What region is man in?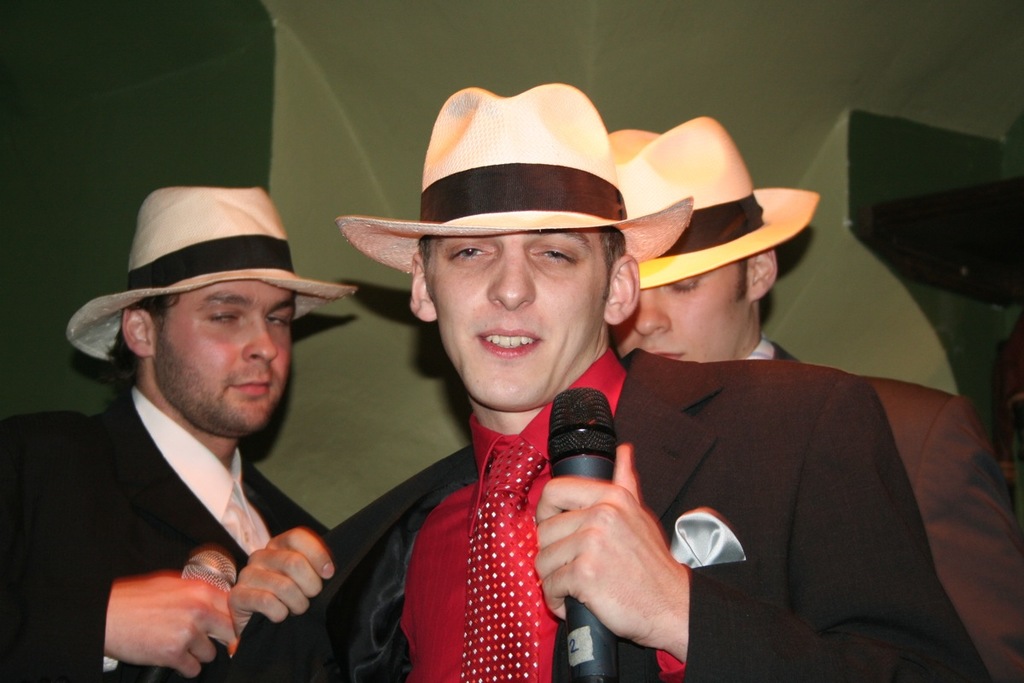
l=0, t=180, r=368, b=682.
